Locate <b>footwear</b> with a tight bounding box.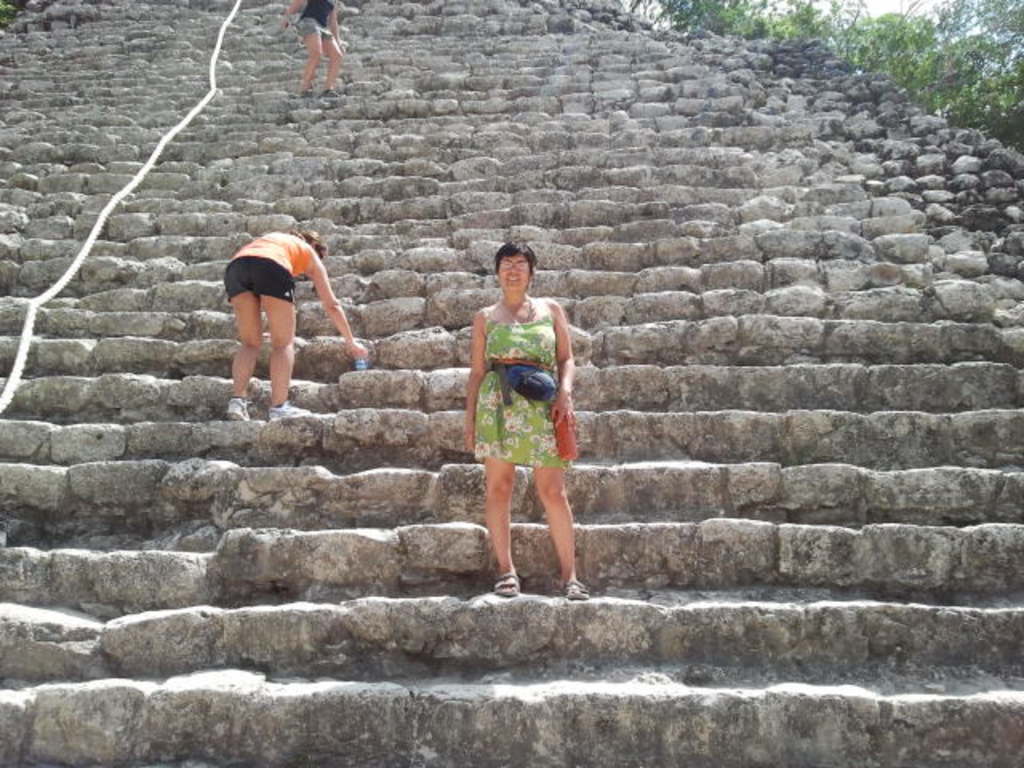
270 400 310 422.
